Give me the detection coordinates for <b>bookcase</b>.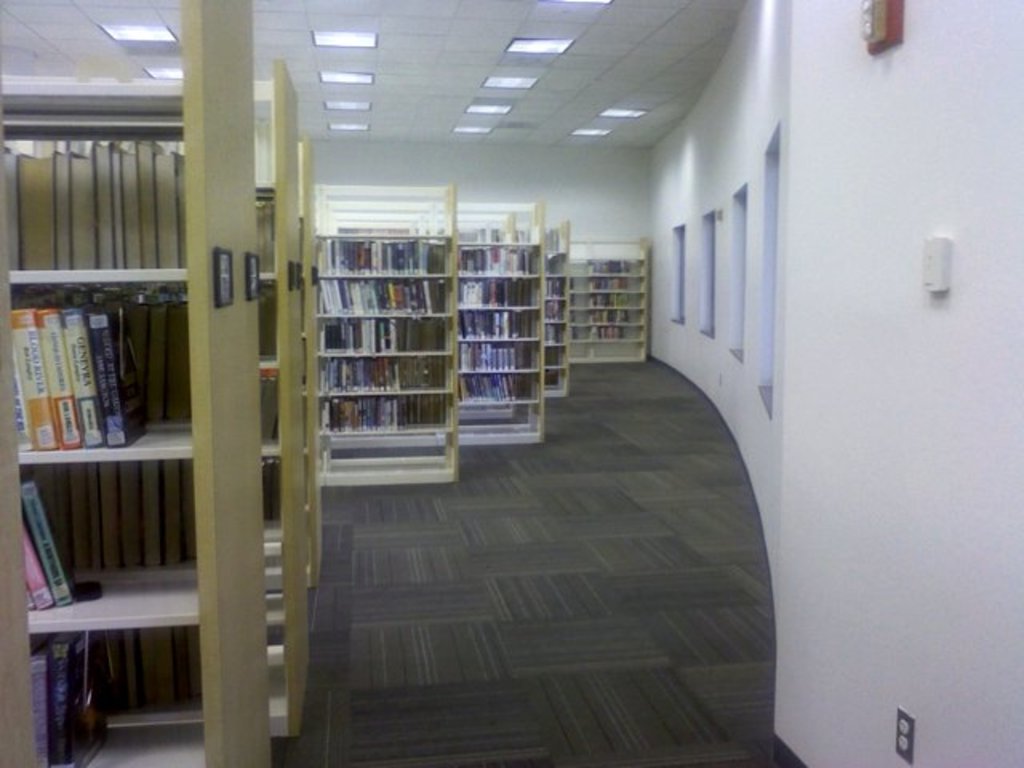
bbox=(544, 219, 573, 400).
